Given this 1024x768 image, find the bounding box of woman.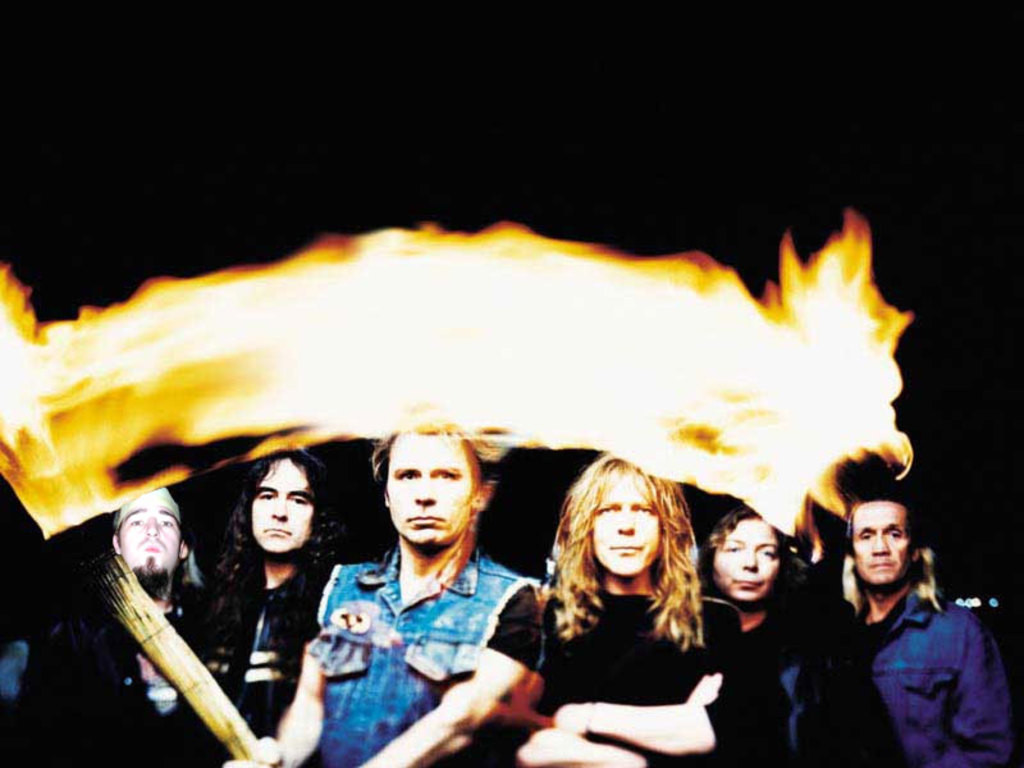
crop(486, 456, 783, 767).
